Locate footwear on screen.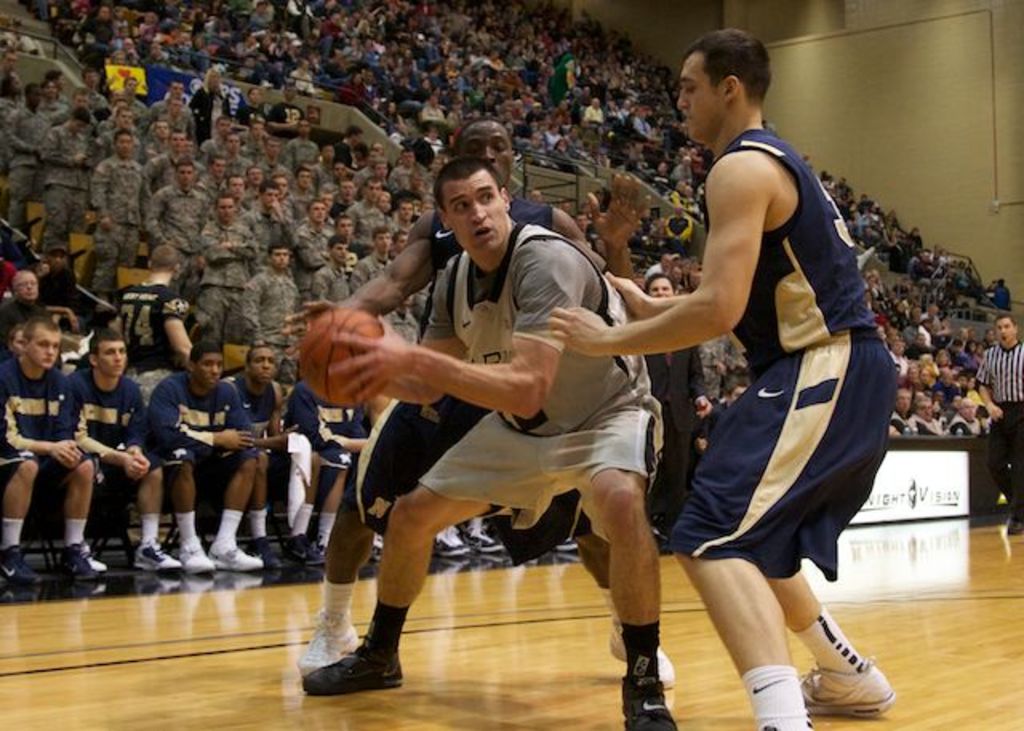
On screen at <bbox>253, 539, 291, 573</bbox>.
